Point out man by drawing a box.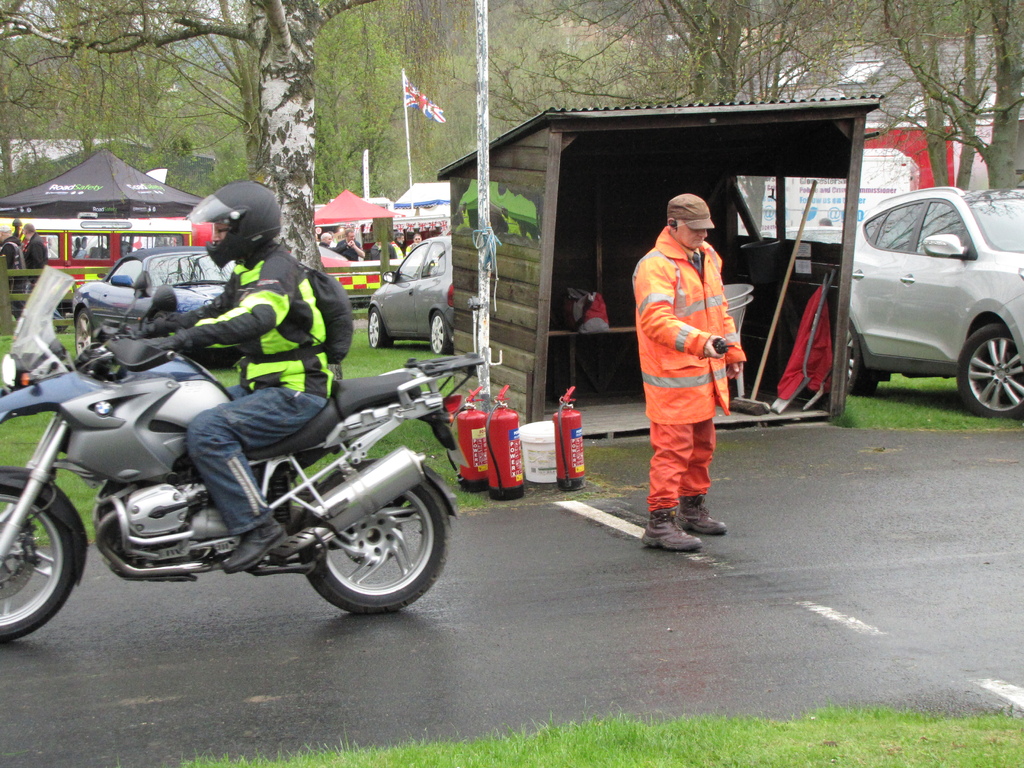
box(317, 233, 332, 249).
